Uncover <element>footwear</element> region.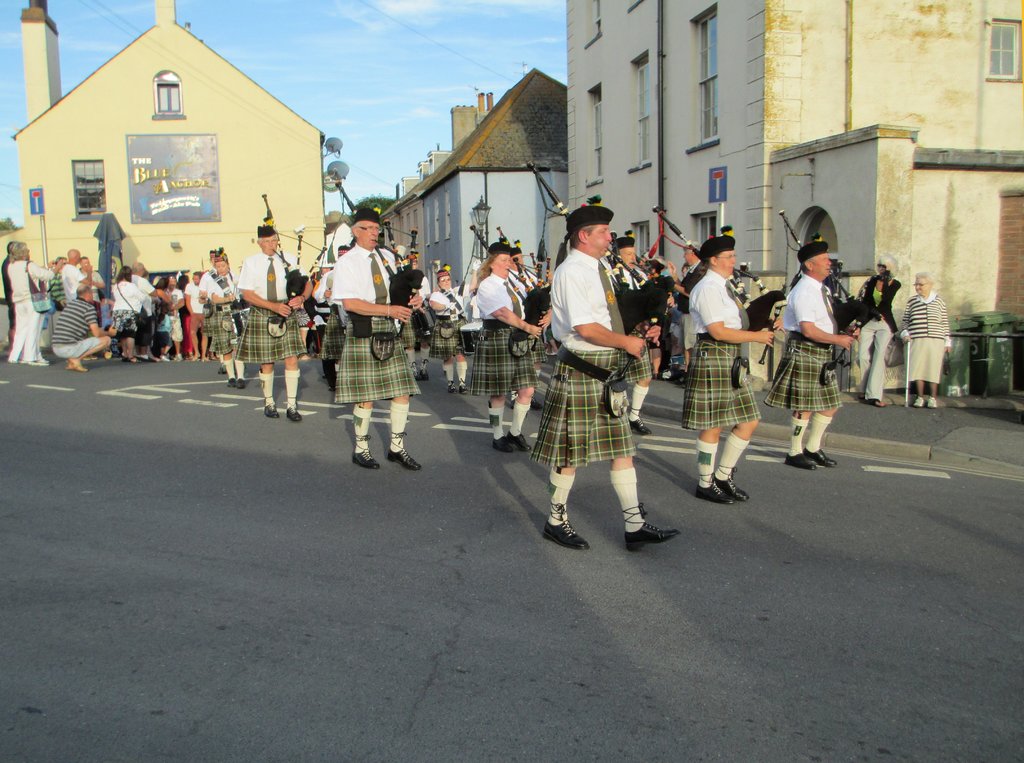
Uncovered: box(459, 381, 468, 395).
